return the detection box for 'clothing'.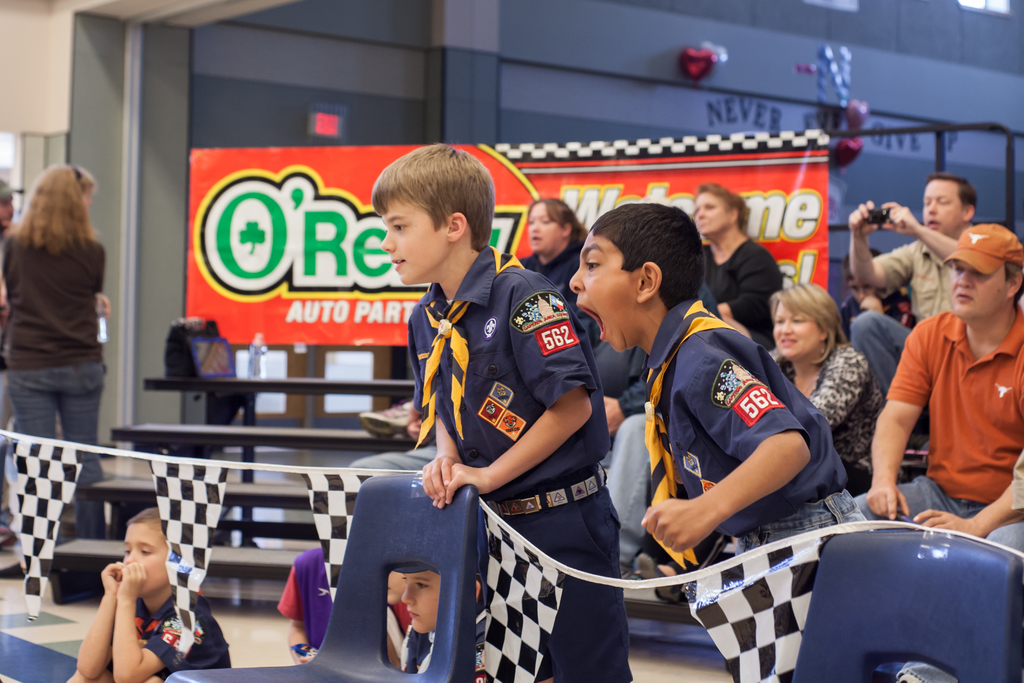
Rect(519, 242, 609, 348).
